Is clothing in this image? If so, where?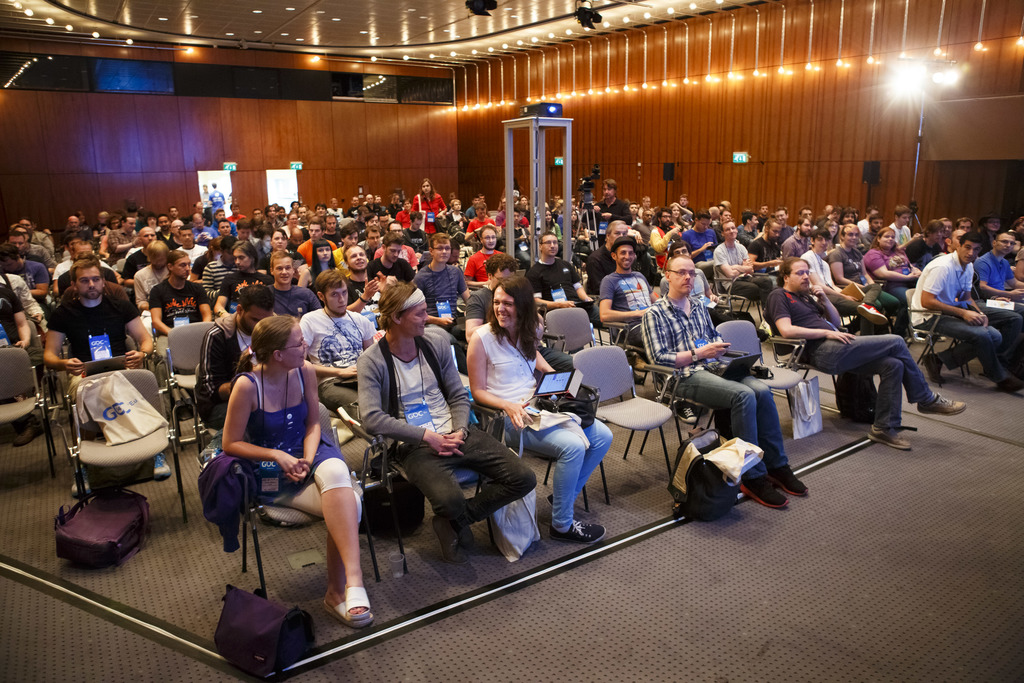
Yes, at crop(259, 280, 320, 323).
